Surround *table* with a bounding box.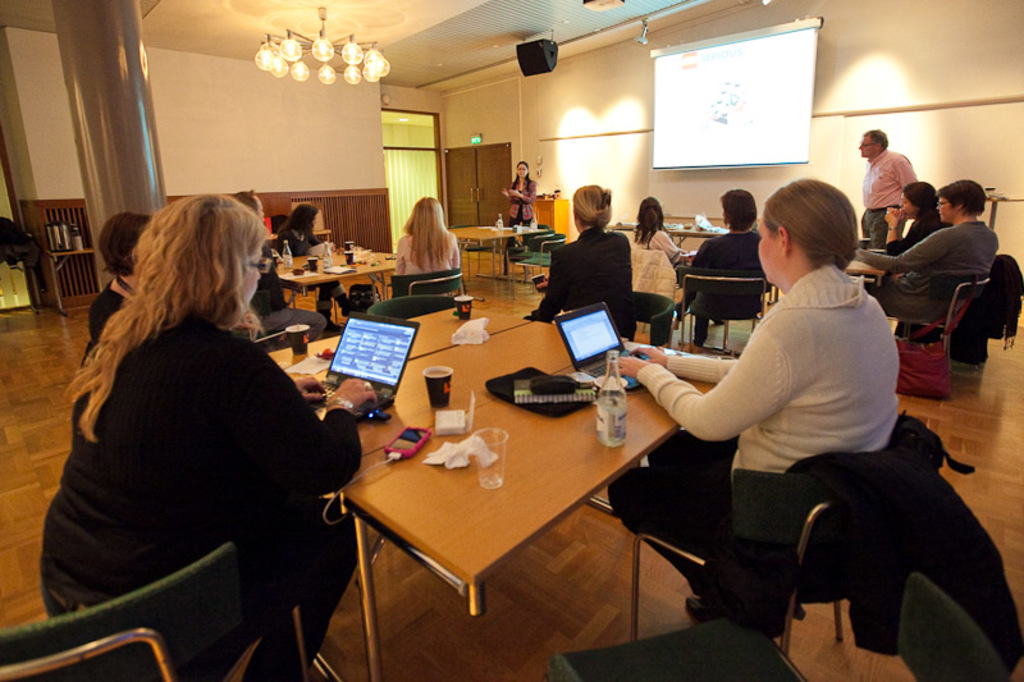
detection(841, 257, 888, 292).
